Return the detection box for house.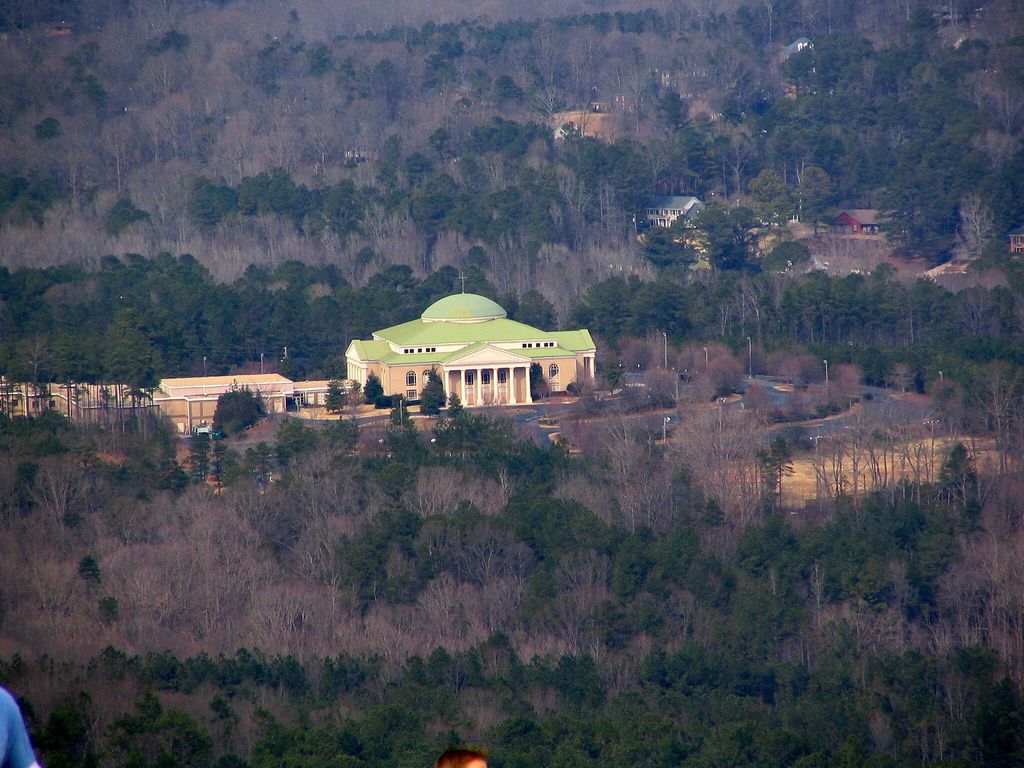
rect(817, 209, 895, 236).
